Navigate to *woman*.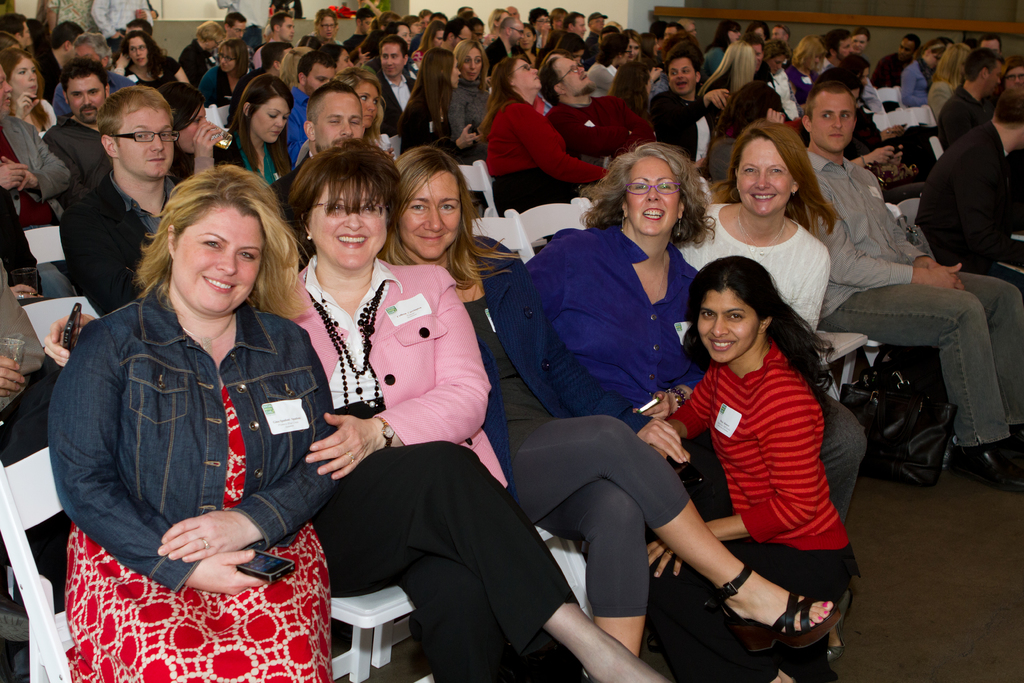
Navigation target: 516, 143, 719, 530.
